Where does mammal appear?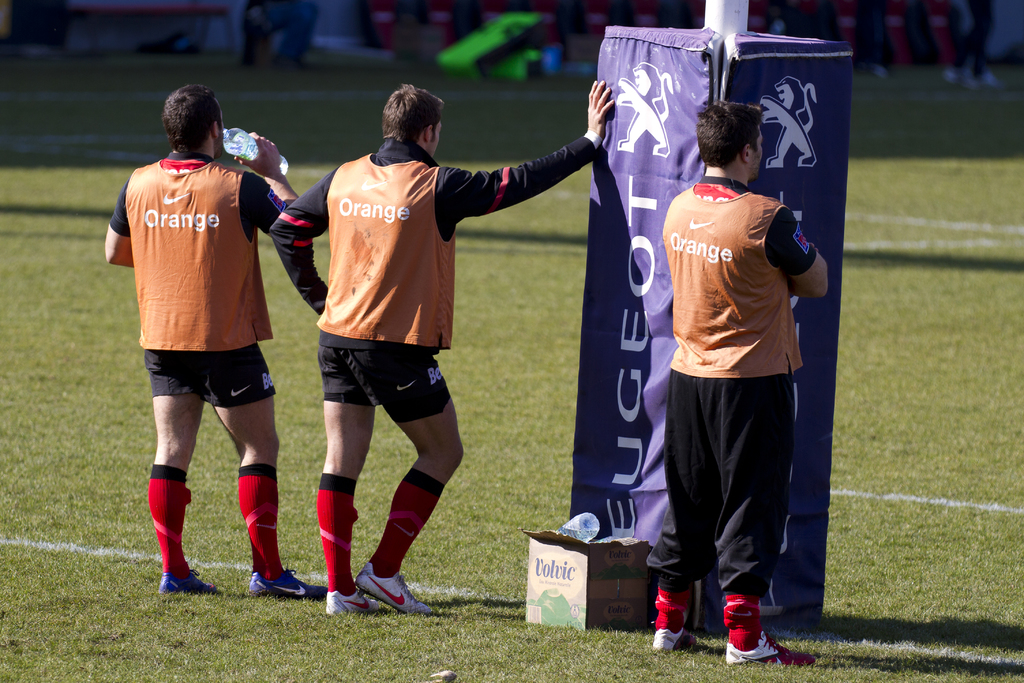
Appears at select_region(634, 28, 829, 682).
